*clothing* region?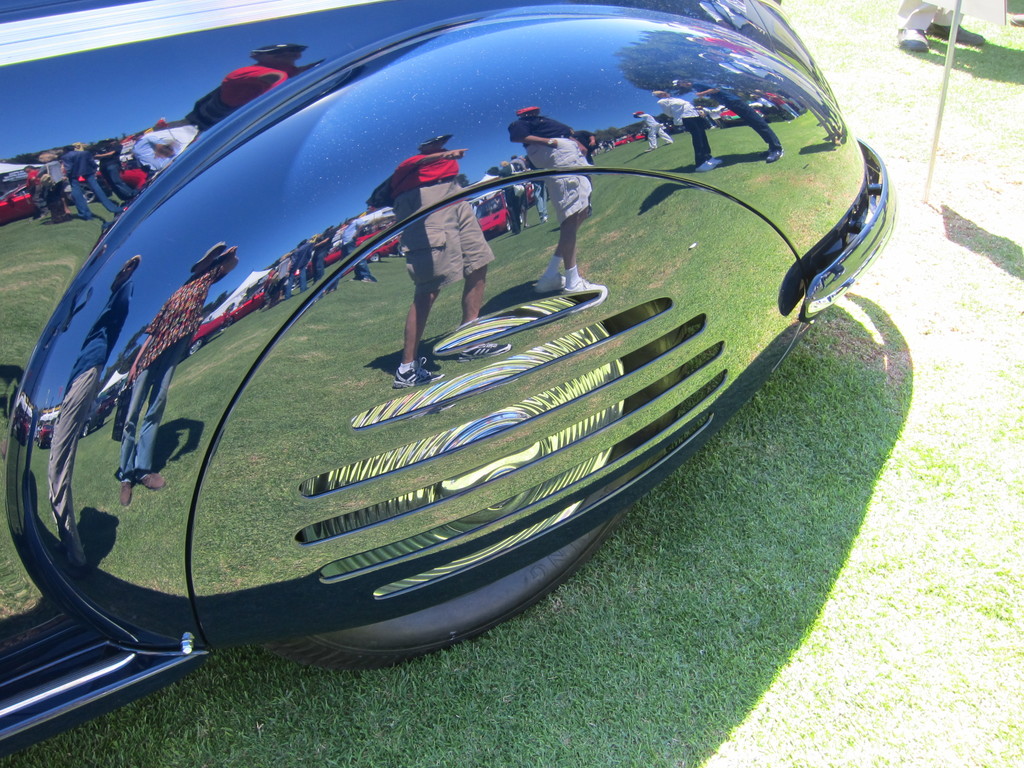
<box>56,280,133,563</box>
